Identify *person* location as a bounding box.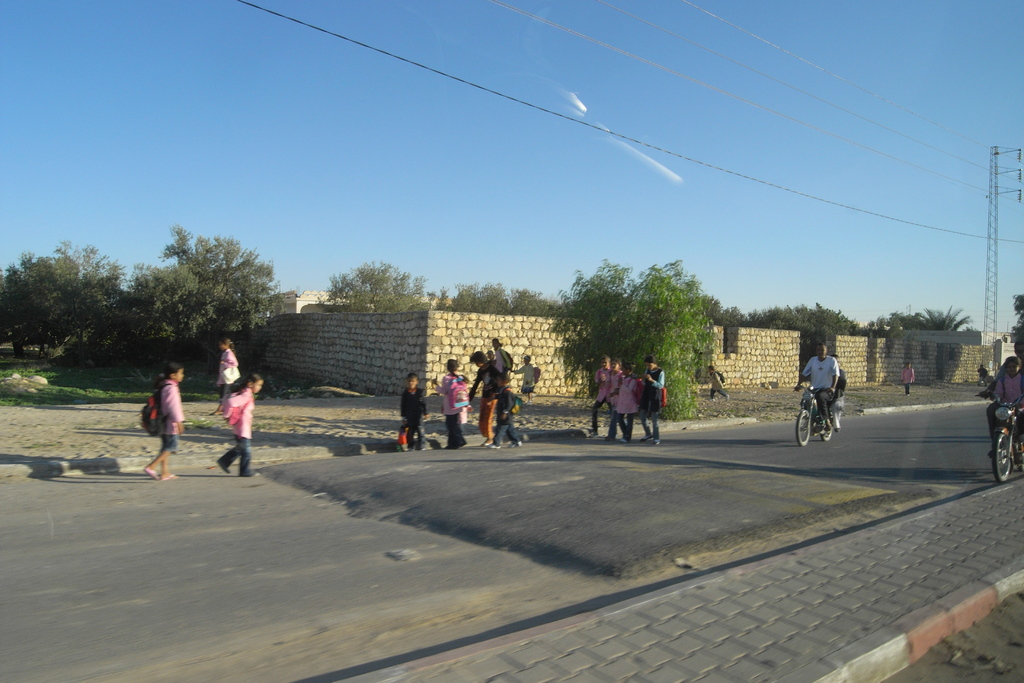
[left=396, top=364, right=429, bottom=450].
